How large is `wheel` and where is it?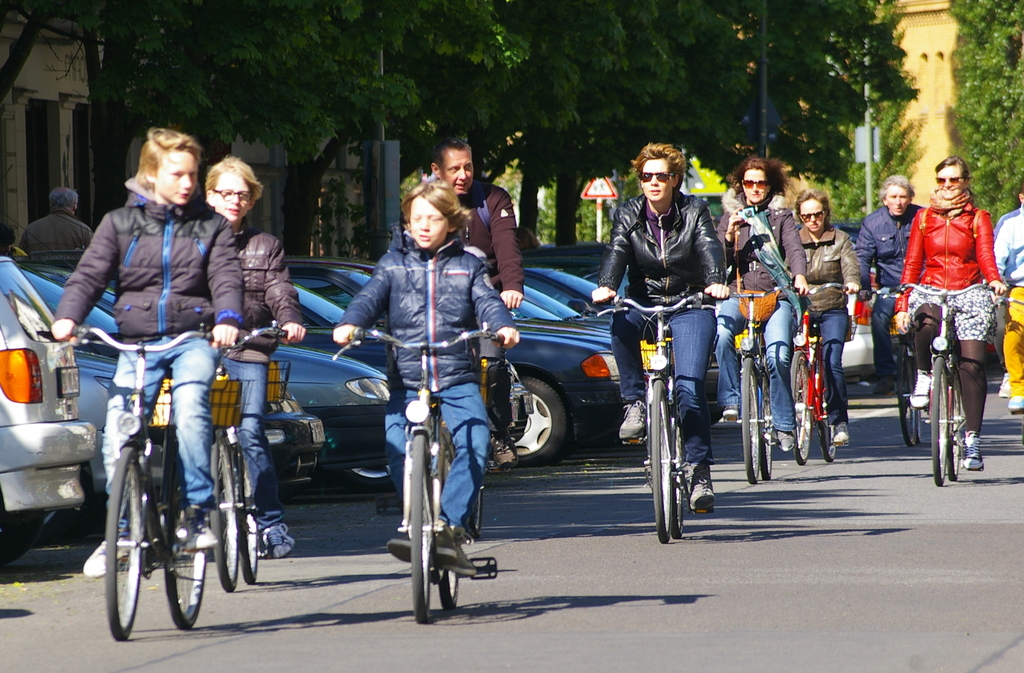
Bounding box: <bbox>467, 485, 482, 539</bbox>.
